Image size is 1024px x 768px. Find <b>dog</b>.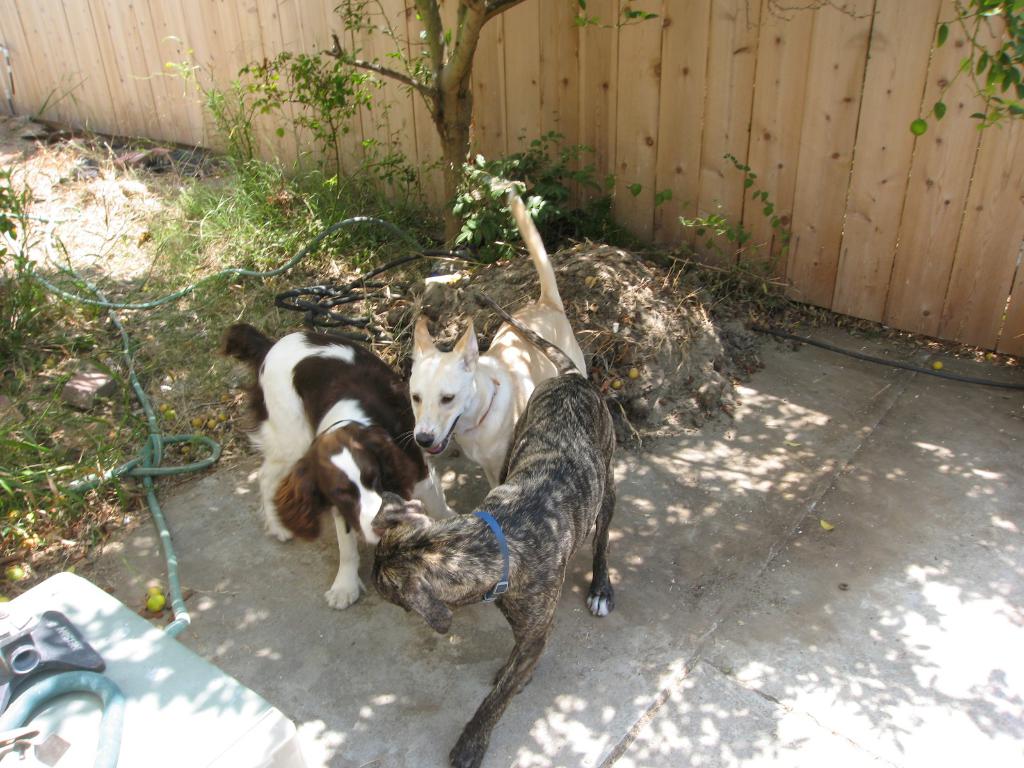
408, 196, 589, 490.
